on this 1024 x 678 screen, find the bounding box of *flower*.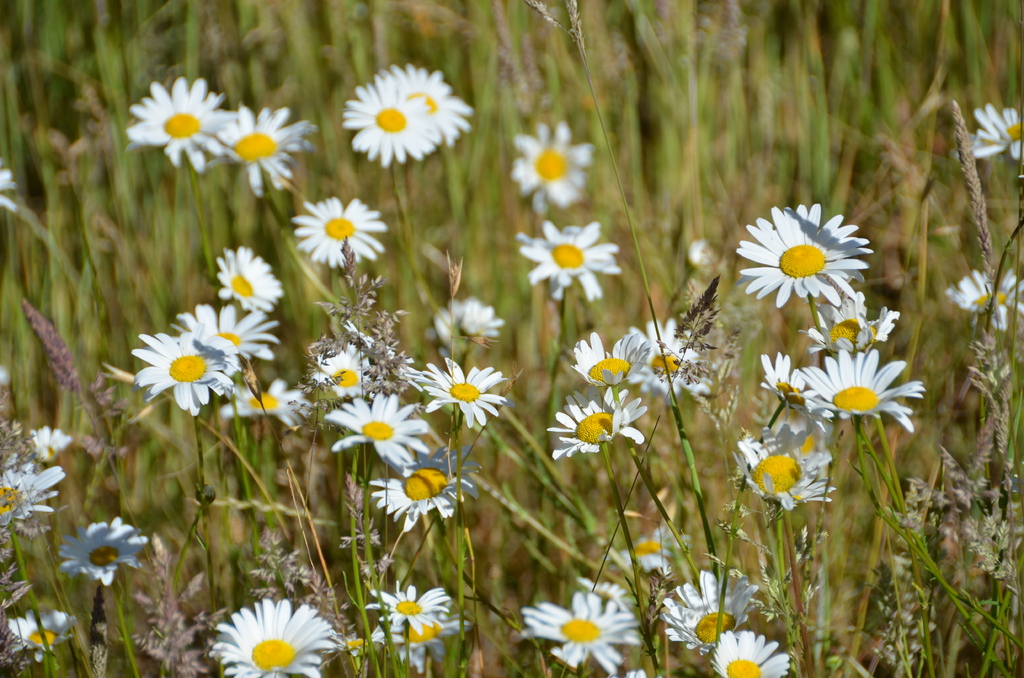
Bounding box: (x1=936, y1=266, x2=1023, y2=336).
